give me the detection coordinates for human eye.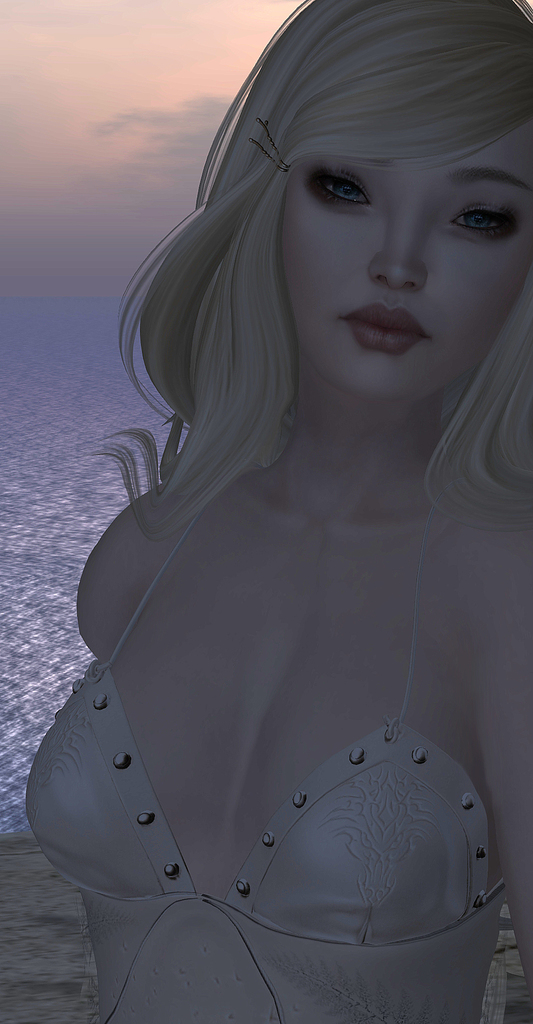
left=303, top=174, right=381, bottom=214.
